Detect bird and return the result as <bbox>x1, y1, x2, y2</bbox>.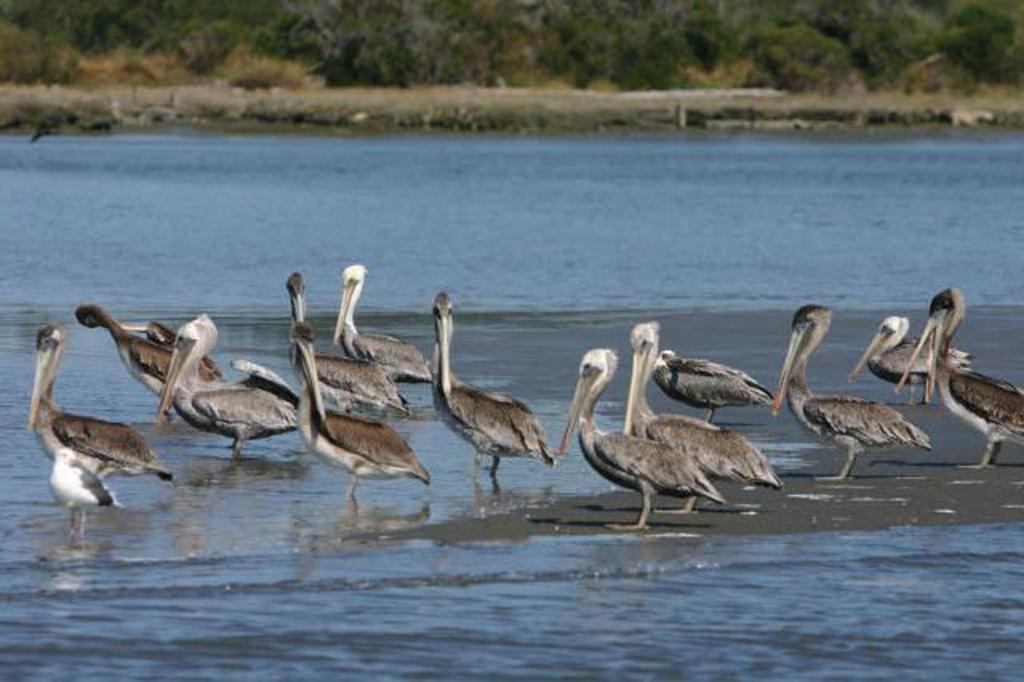
<bbox>150, 309, 307, 464</bbox>.
